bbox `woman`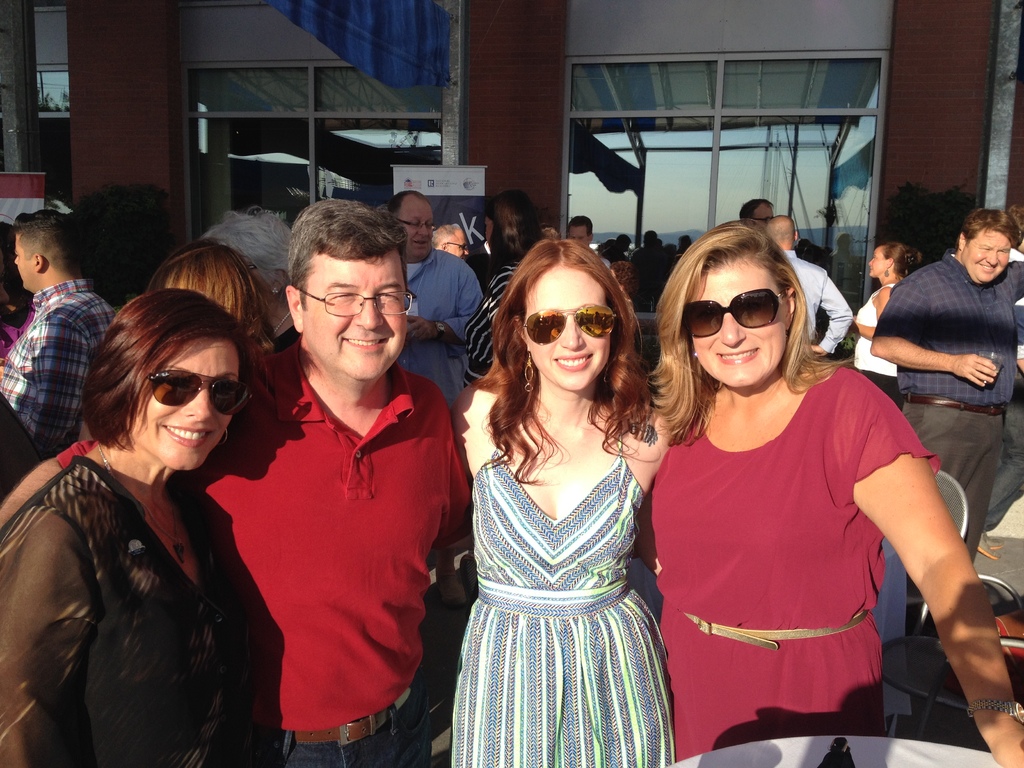
Rect(0, 280, 289, 767)
